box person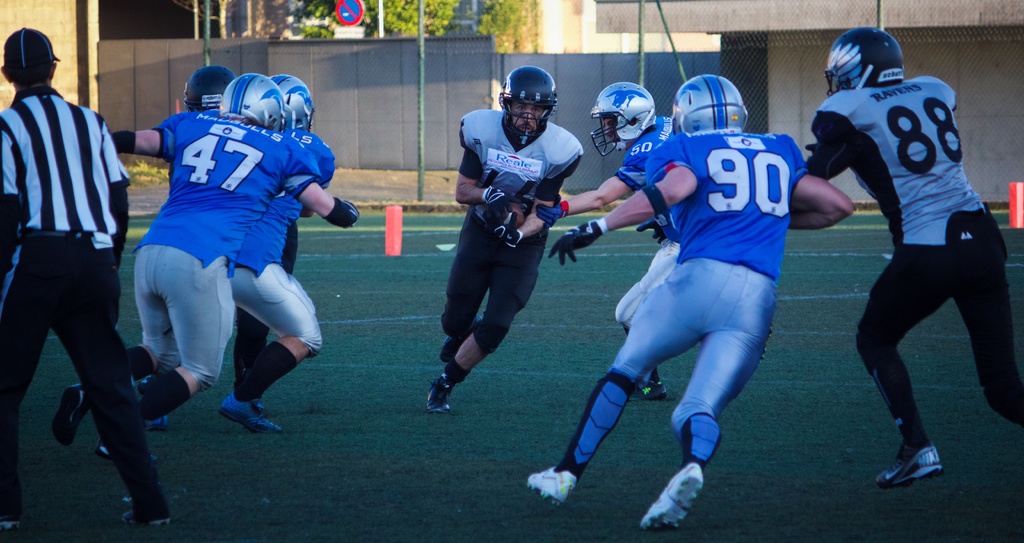
[54, 72, 351, 469]
